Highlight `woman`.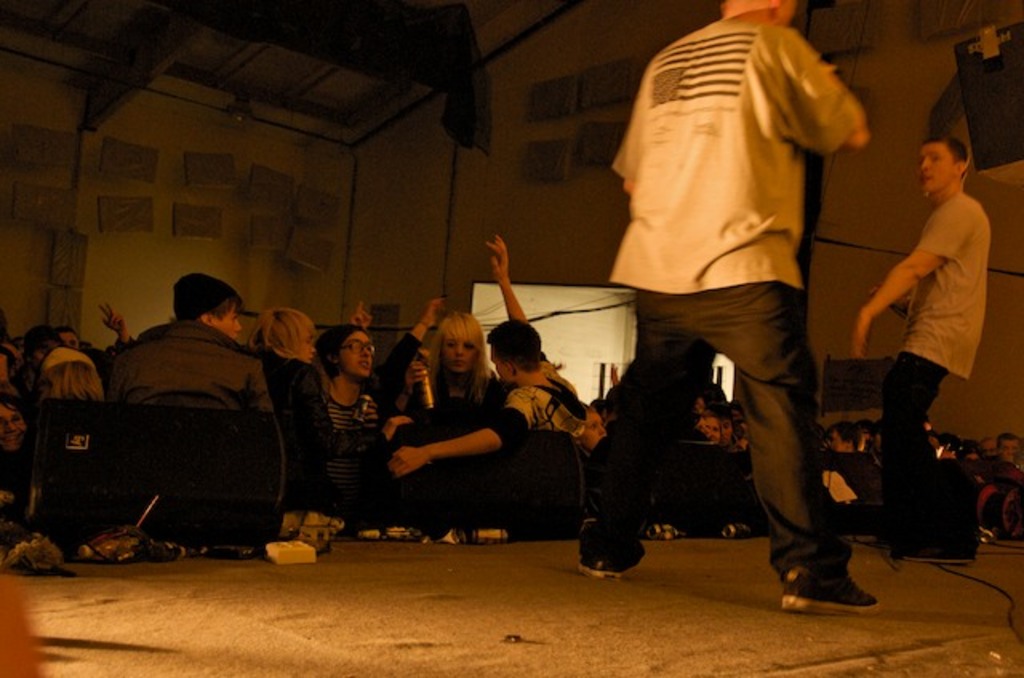
Highlighted region: (248, 307, 339, 555).
